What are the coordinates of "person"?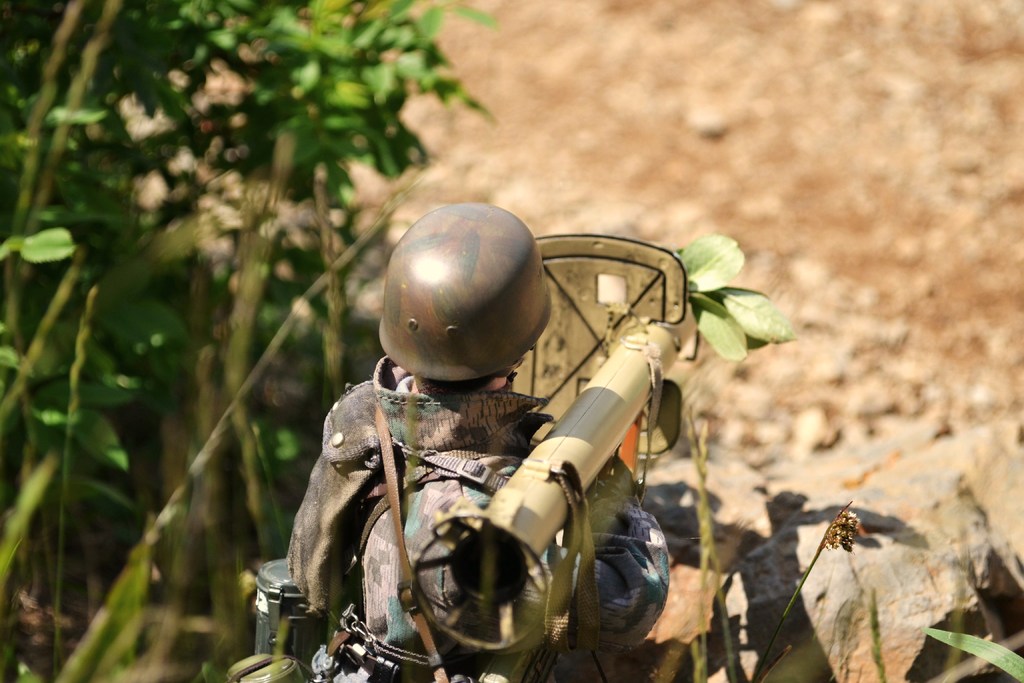
<region>225, 204, 692, 682</region>.
